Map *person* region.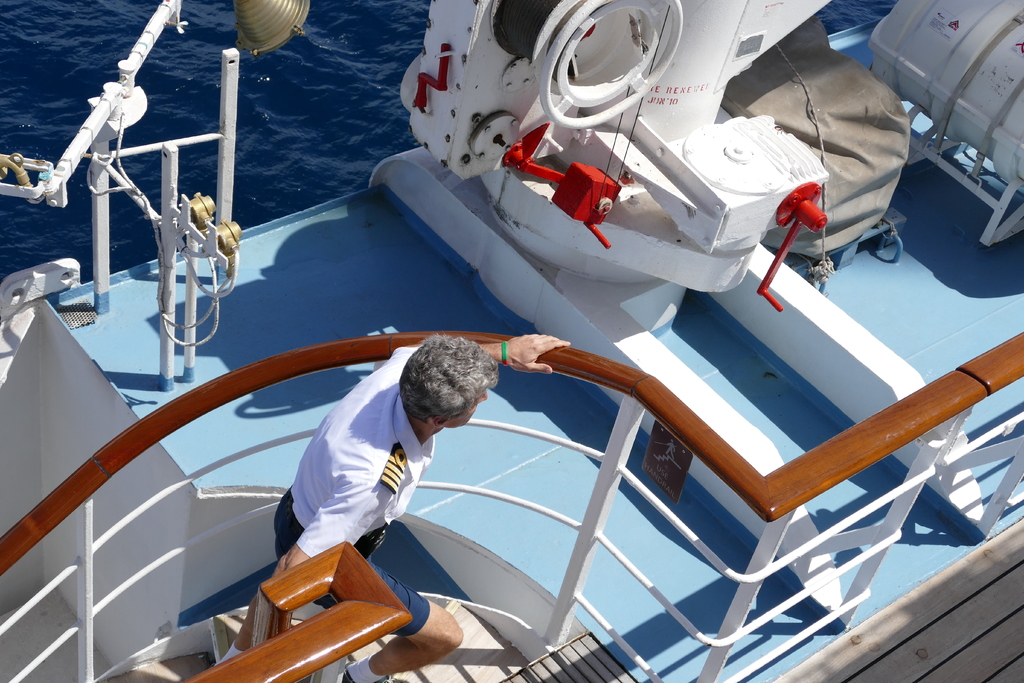
Mapped to bbox(219, 327, 575, 682).
